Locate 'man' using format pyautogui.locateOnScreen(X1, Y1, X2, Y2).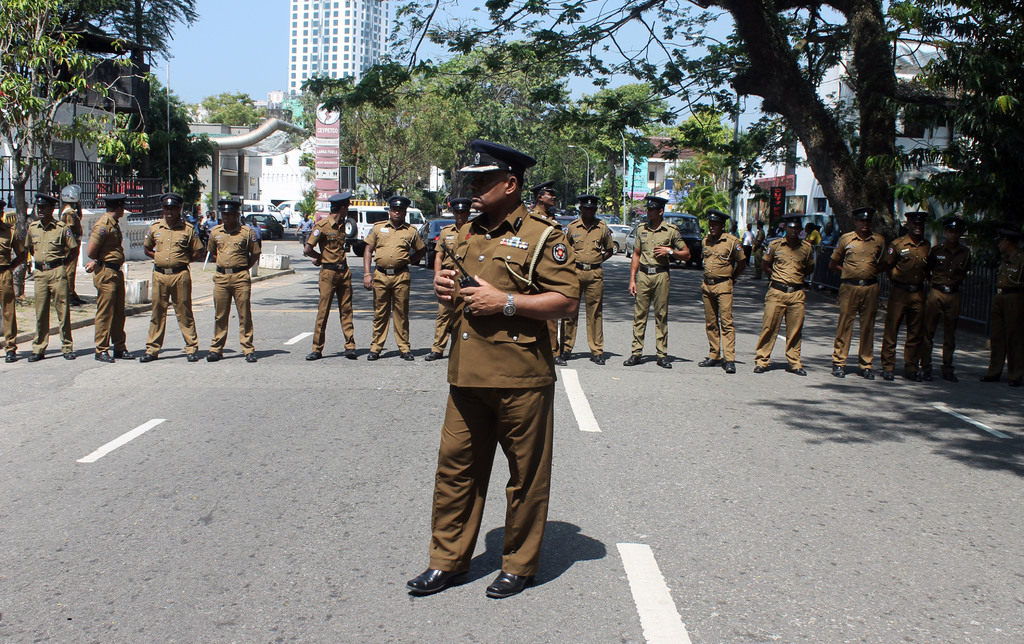
pyautogui.locateOnScreen(976, 228, 1022, 387).
